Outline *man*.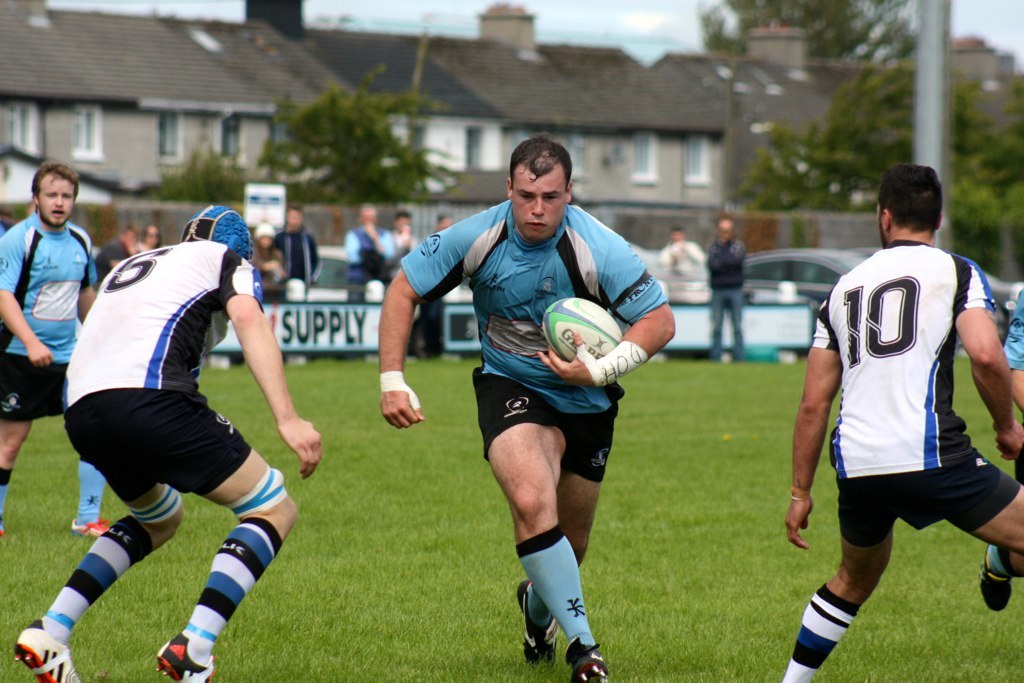
Outline: region(980, 282, 1023, 611).
